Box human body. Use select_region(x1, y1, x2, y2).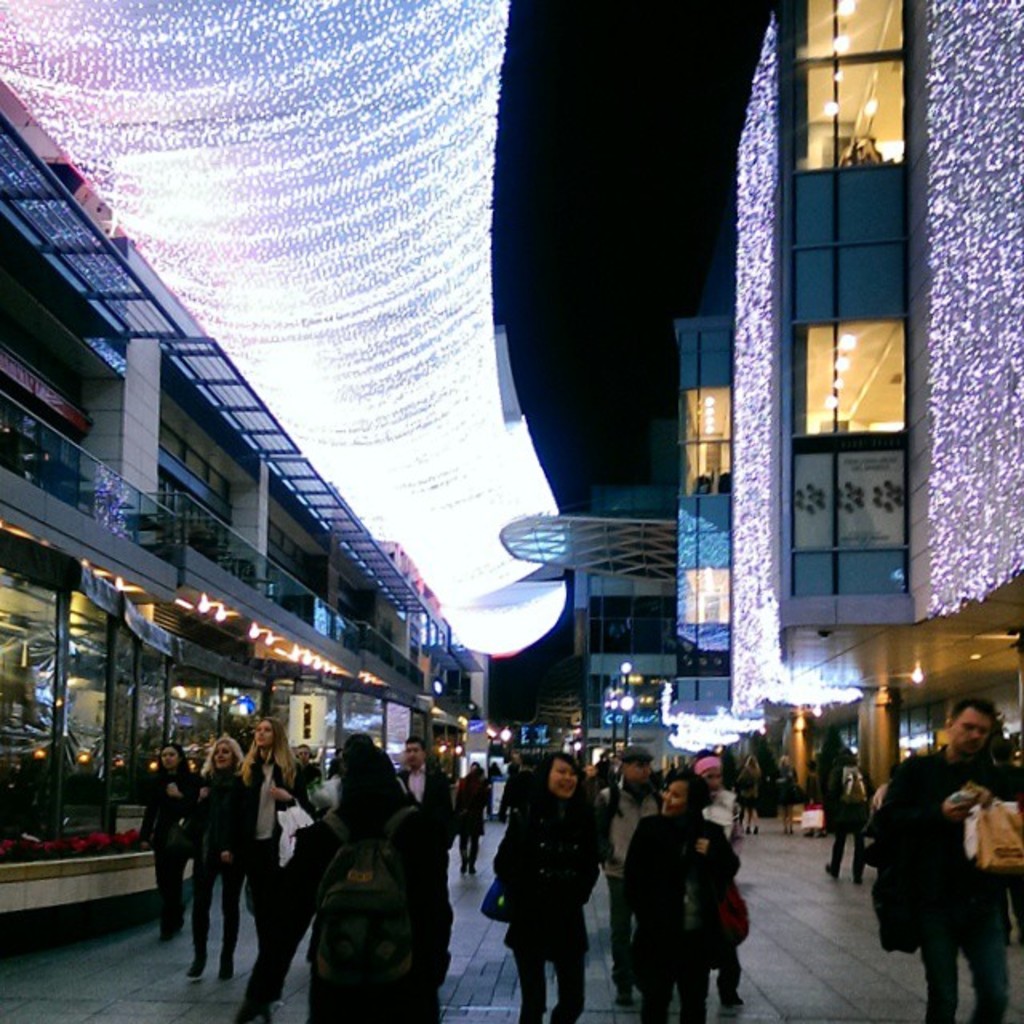
select_region(235, 704, 286, 928).
